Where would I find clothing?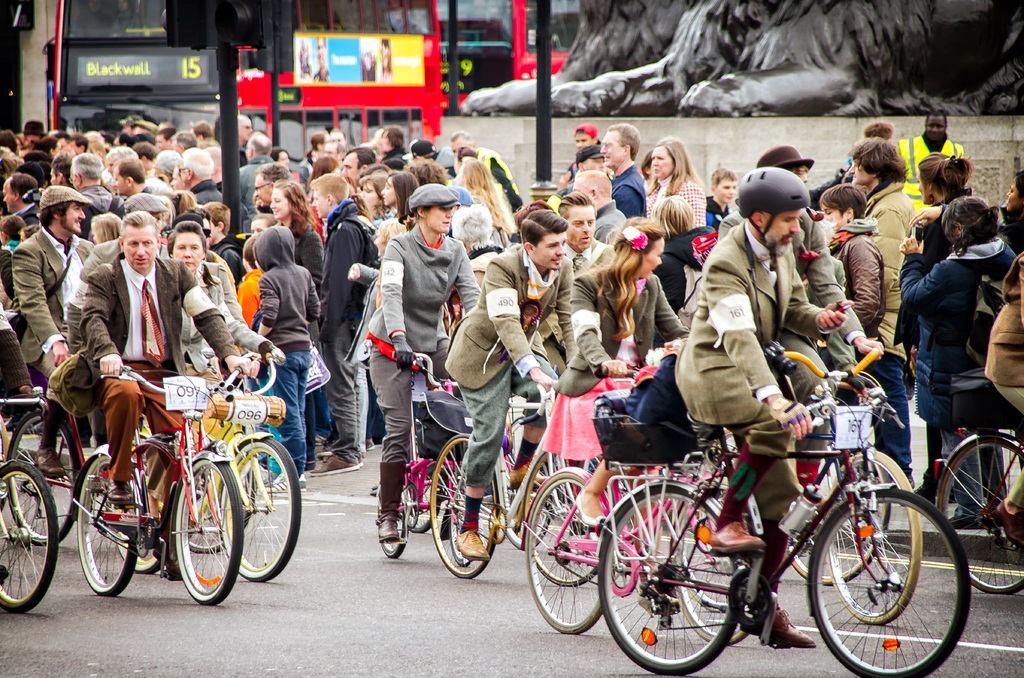
At box=[44, 252, 243, 509].
